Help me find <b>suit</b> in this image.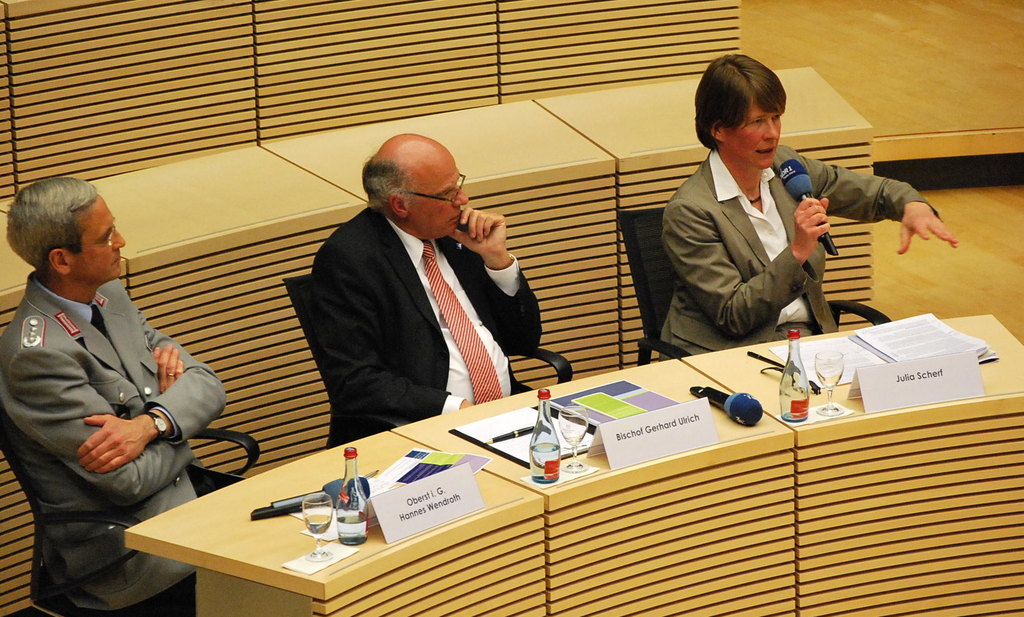
Found it: <bbox>0, 274, 228, 616</bbox>.
